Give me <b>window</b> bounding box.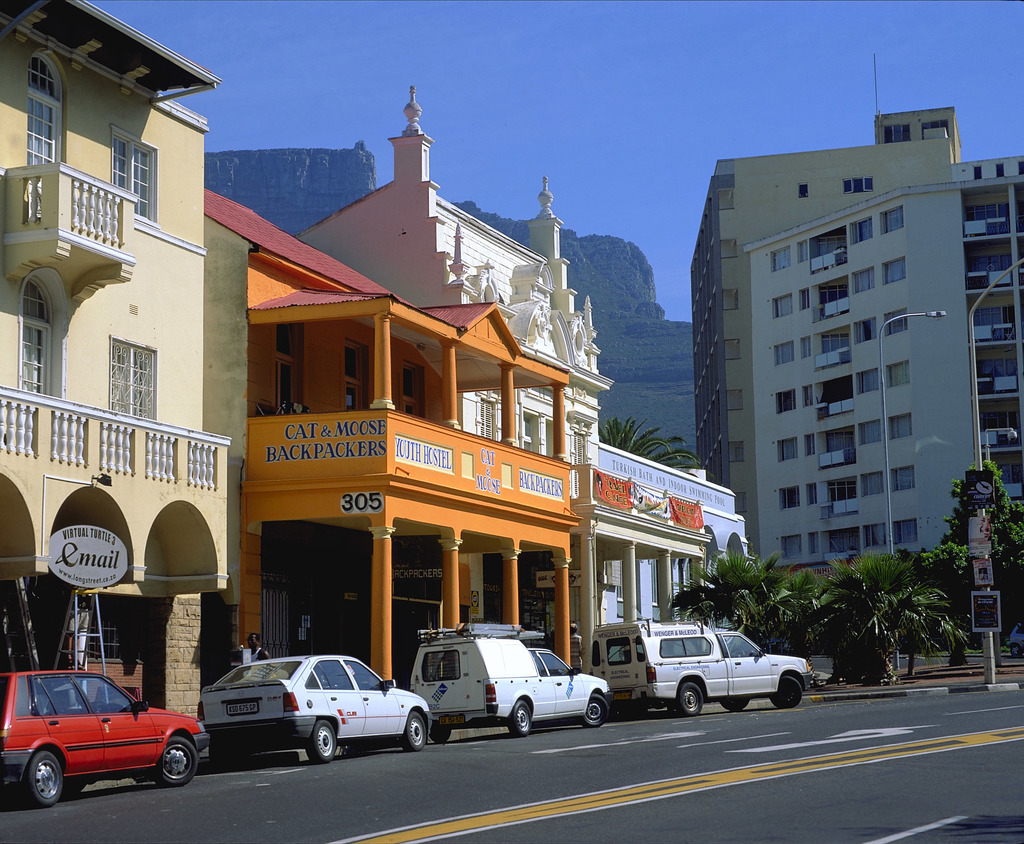
890/463/920/492.
